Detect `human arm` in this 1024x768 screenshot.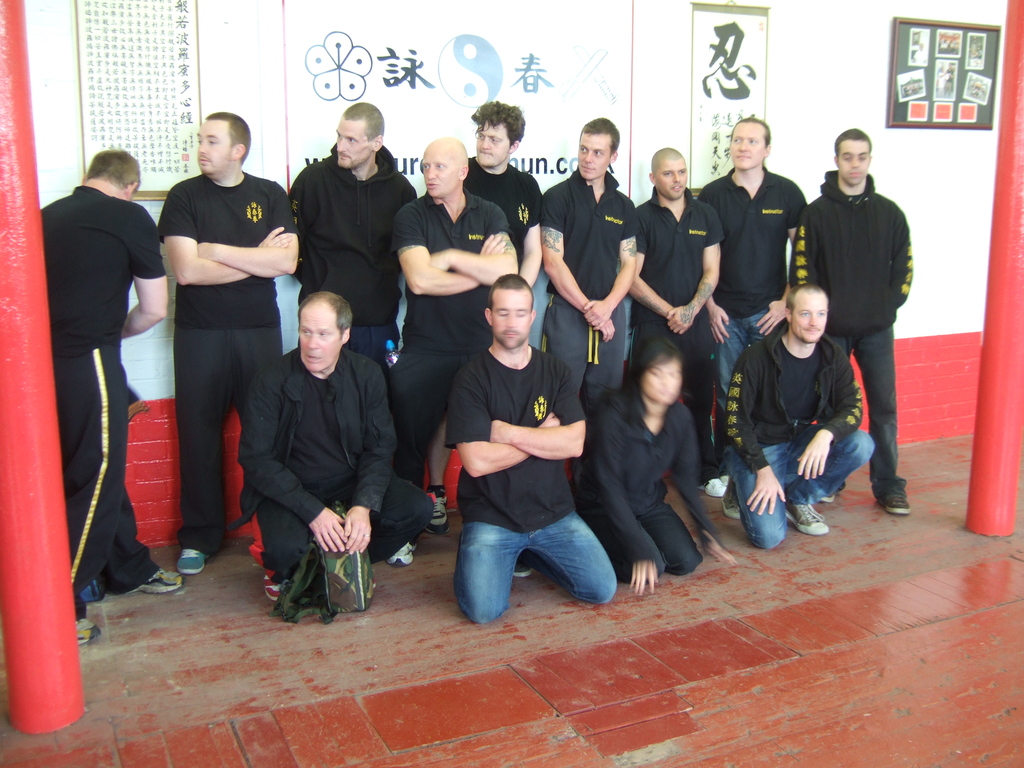
Detection: {"x1": 749, "y1": 183, "x2": 810, "y2": 338}.
